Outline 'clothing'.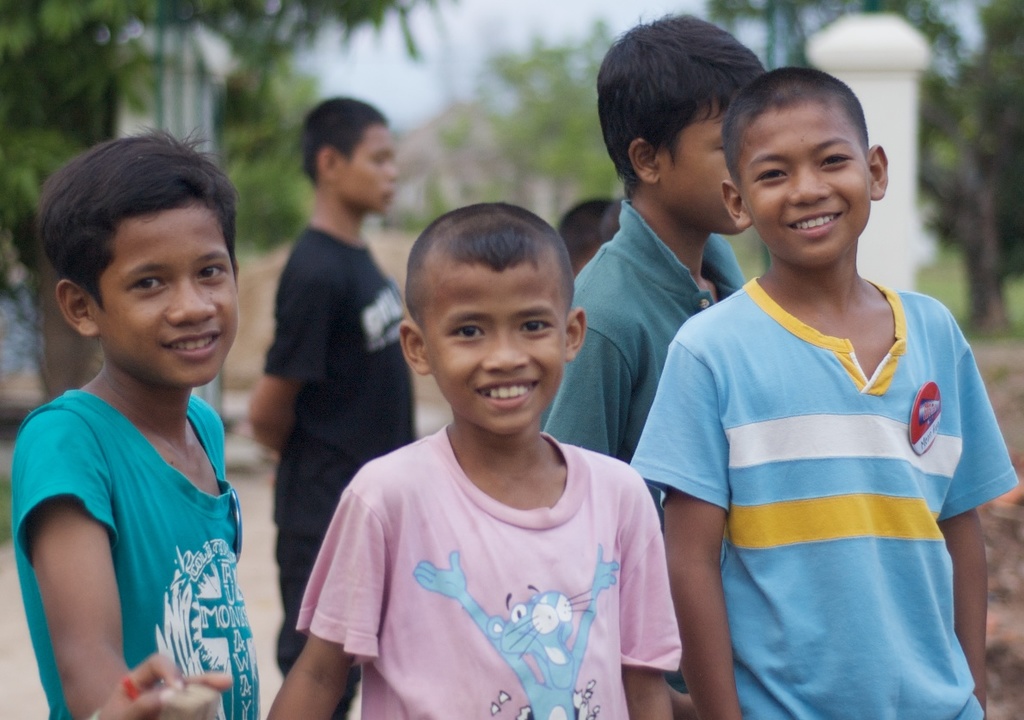
Outline: (left=264, top=218, right=420, bottom=670).
